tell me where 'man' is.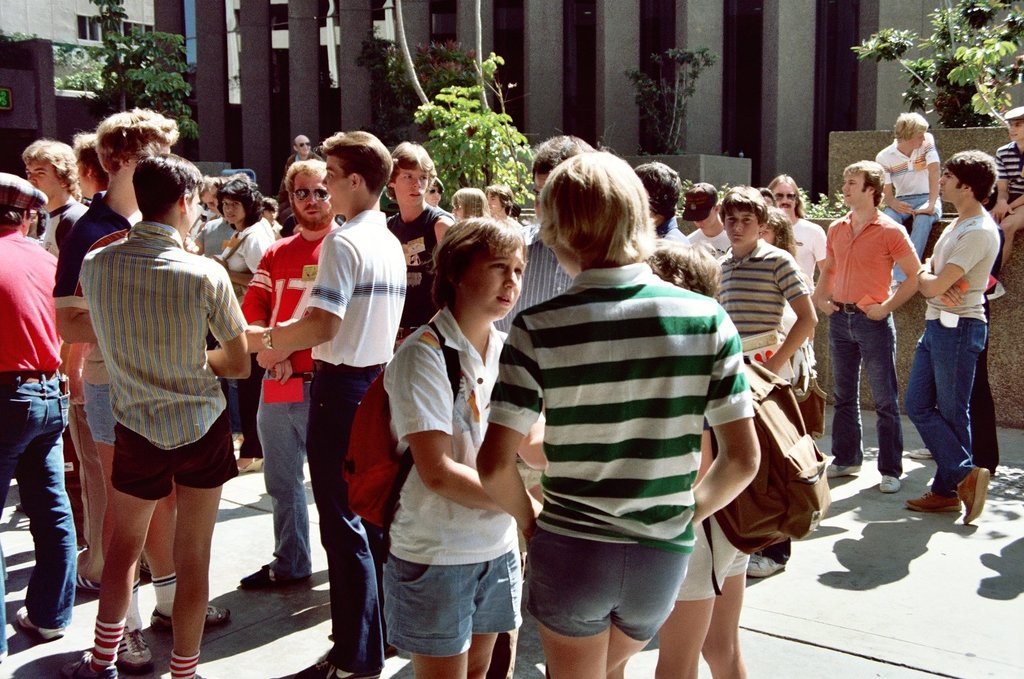
'man' is at Rect(978, 105, 1023, 299).
